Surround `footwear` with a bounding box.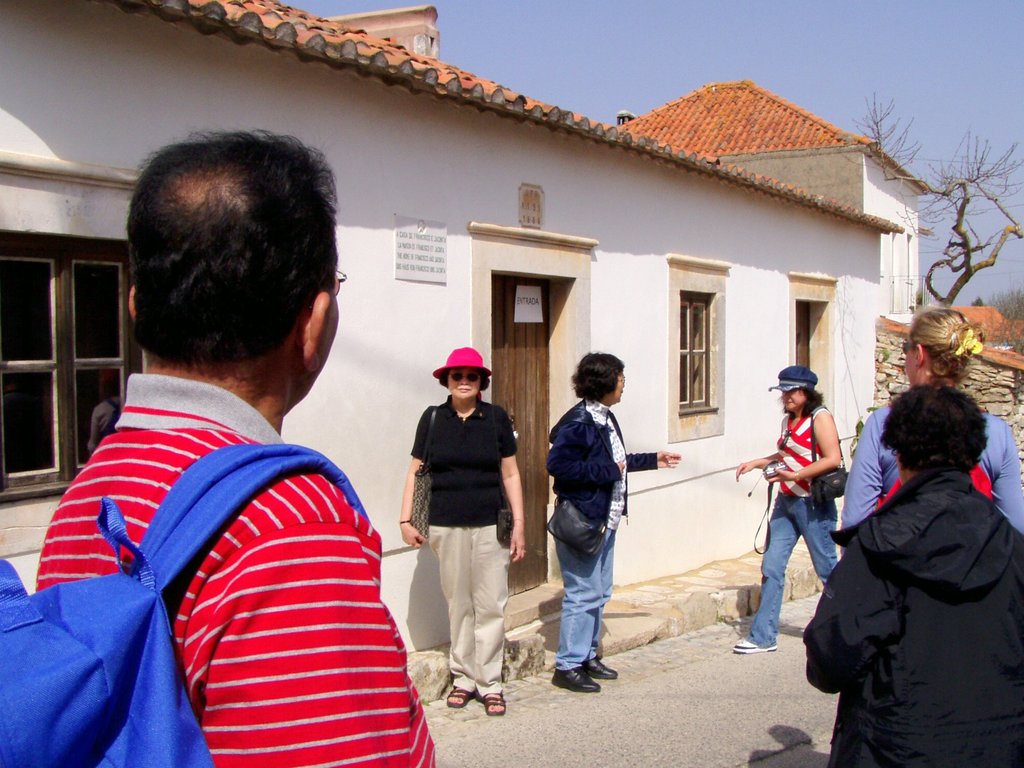
box=[730, 634, 774, 656].
